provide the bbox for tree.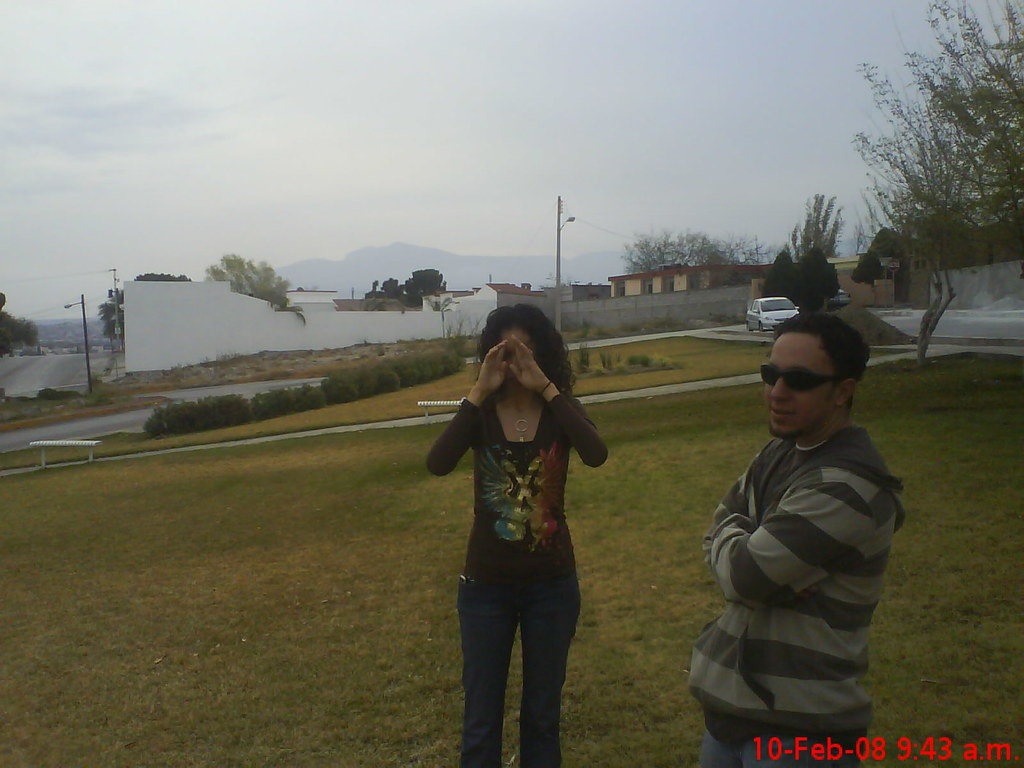
l=376, t=268, r=445, b=305.
